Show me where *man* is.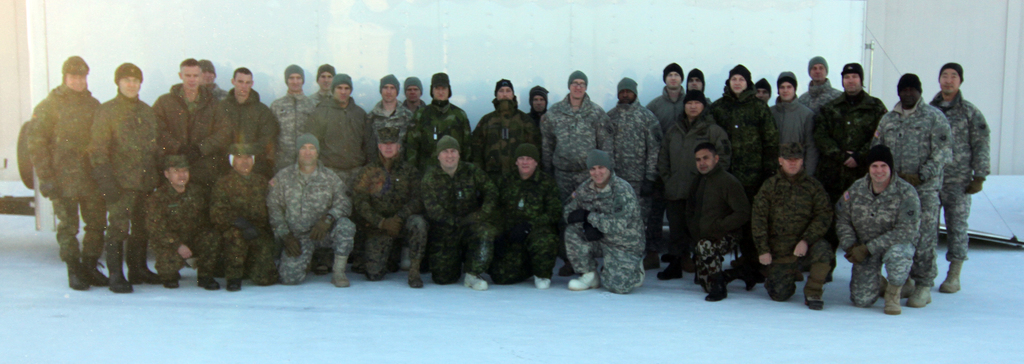
*man* is at 275:66:312:164.
